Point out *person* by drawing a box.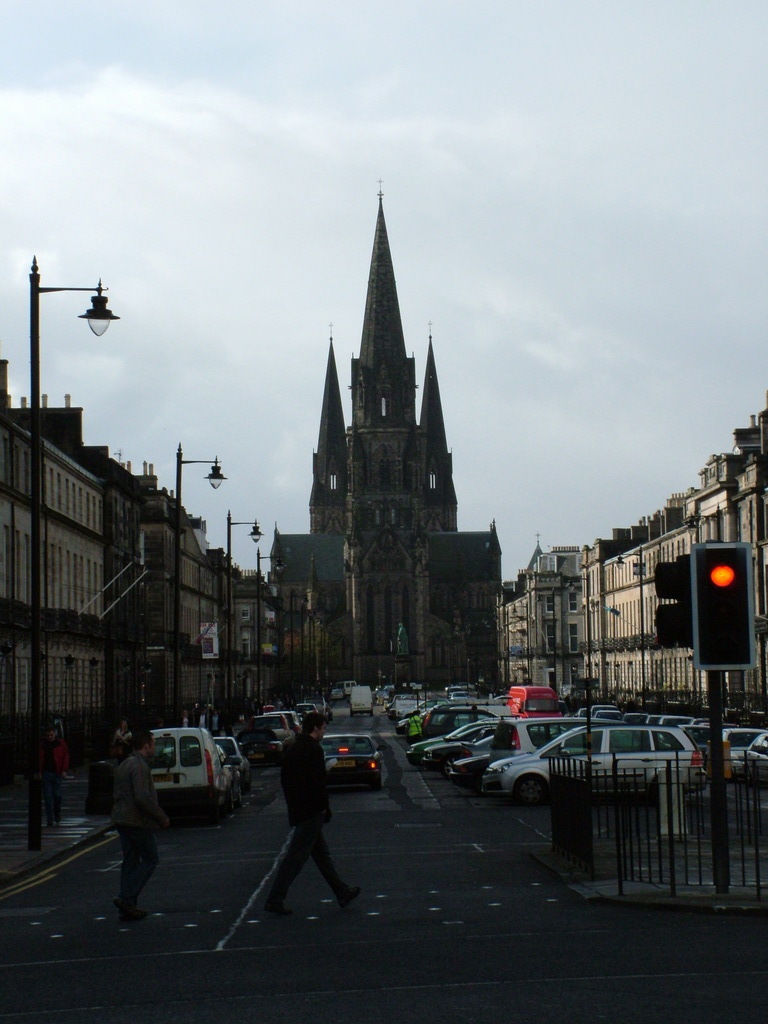
select_region(259, 699, 353, 922).
